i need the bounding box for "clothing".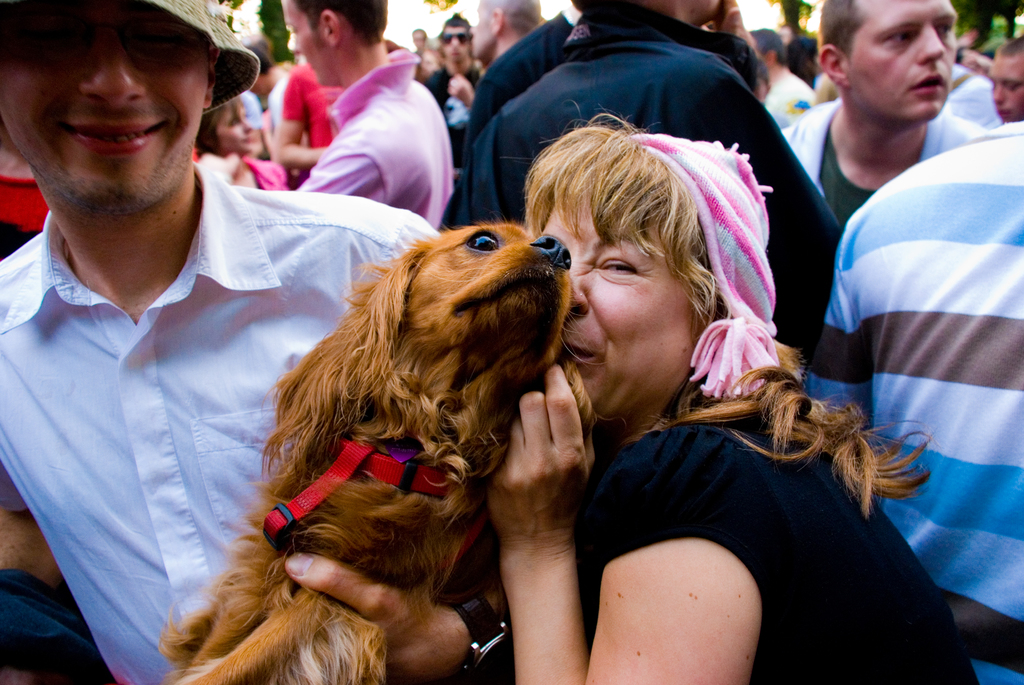
Here it is: (left=464, top=386, right=984, bottom=684).
